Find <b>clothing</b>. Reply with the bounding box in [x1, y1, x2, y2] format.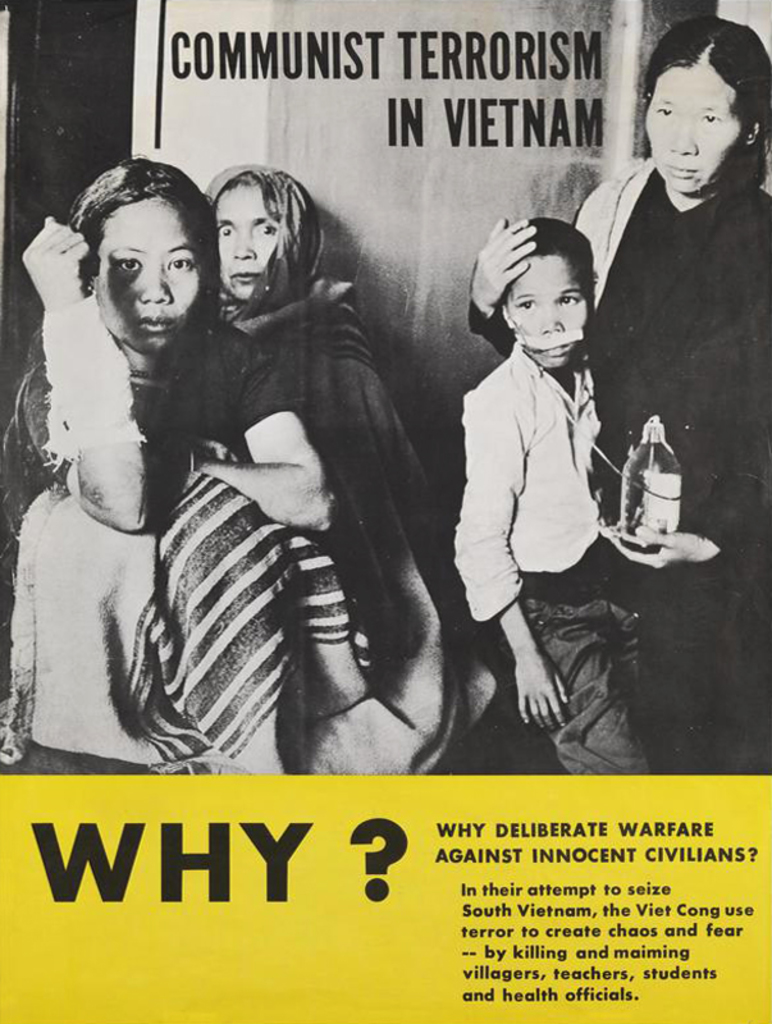
[202, 152, 458, 790].
